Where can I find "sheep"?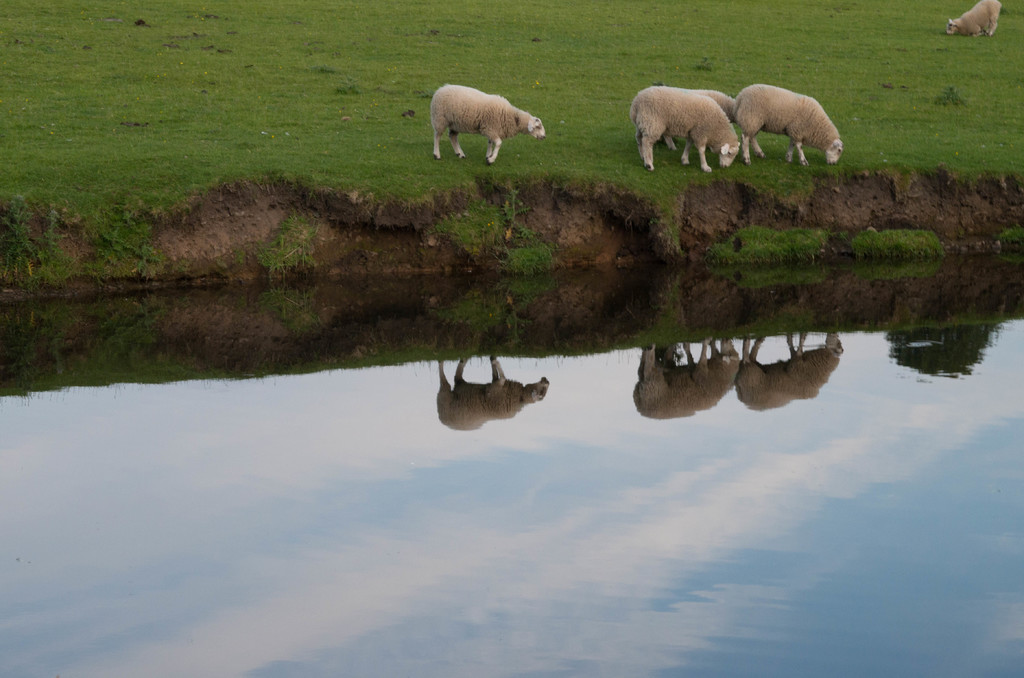
You can find it at box(664, 87, 739, 150).
